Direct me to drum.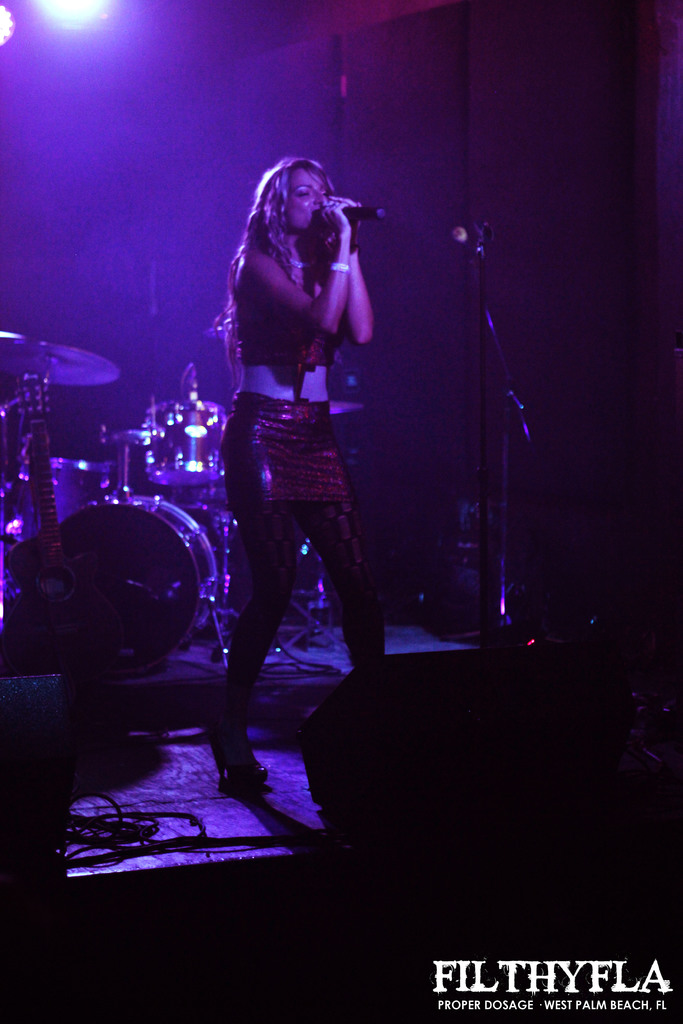
Direction: box=[17, 455, 113, 540].
